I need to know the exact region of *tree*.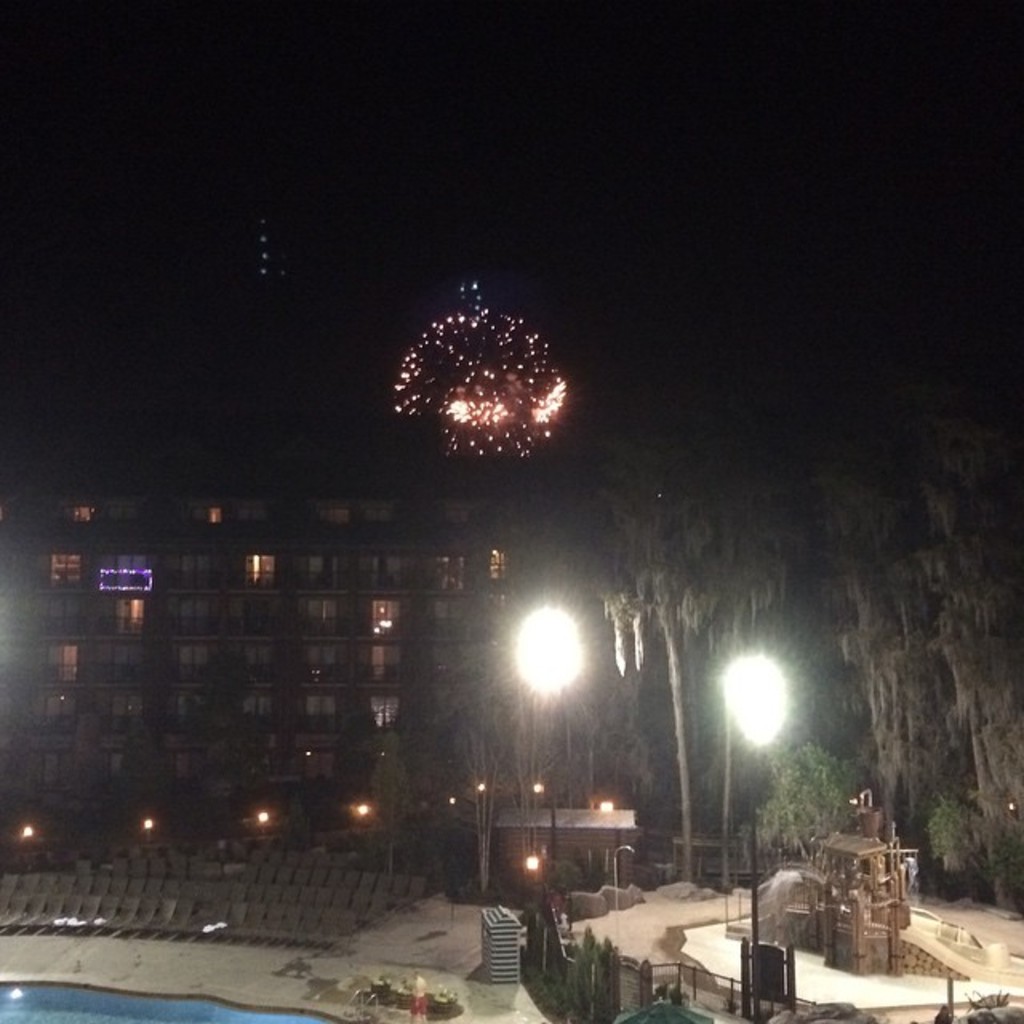
Region: {"left": 440, "top": 606, "right": 542, "bottom": 915}.
